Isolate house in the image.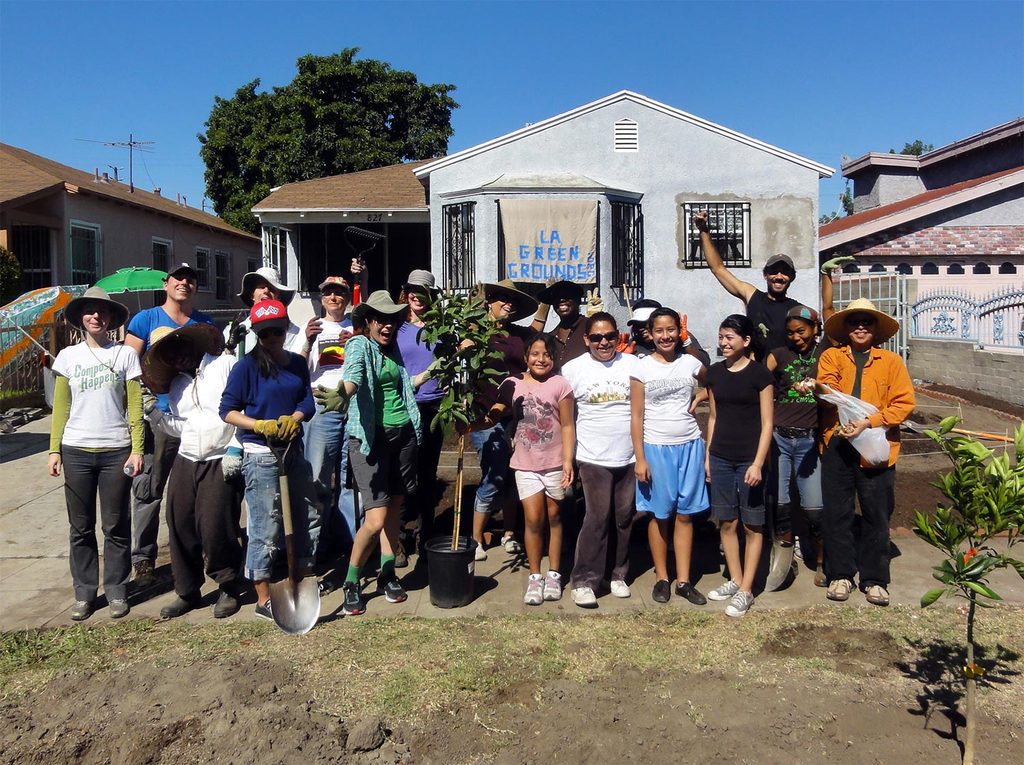
Isolated region: detection(258, 91, 833, 360).
